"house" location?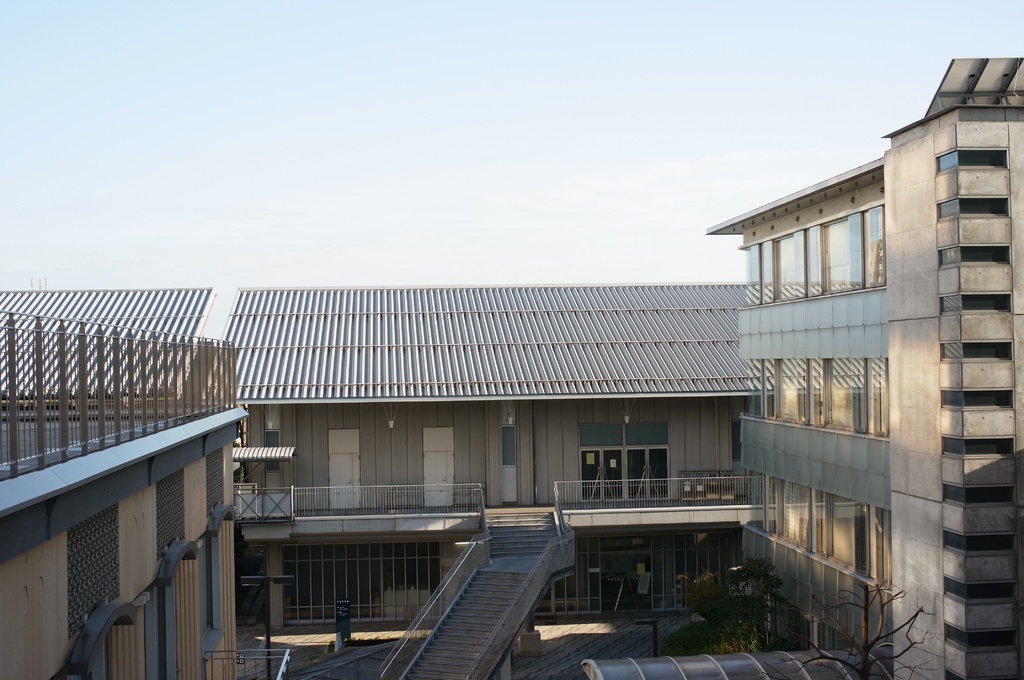
bbox=[0, 281, 254, 679]
